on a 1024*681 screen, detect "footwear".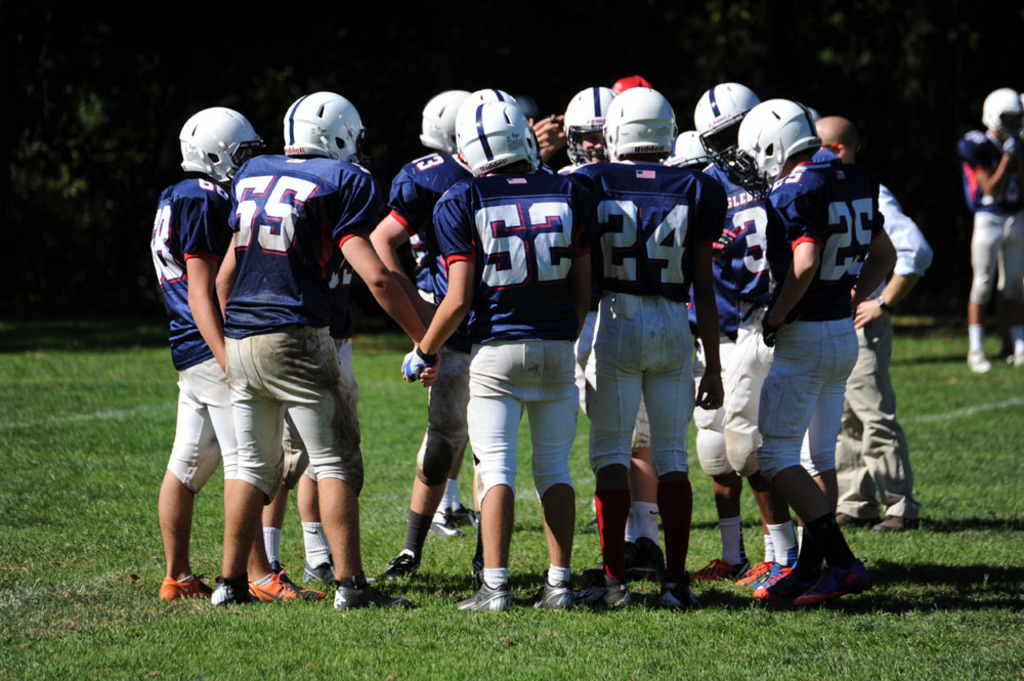
[455,581,509,611].
